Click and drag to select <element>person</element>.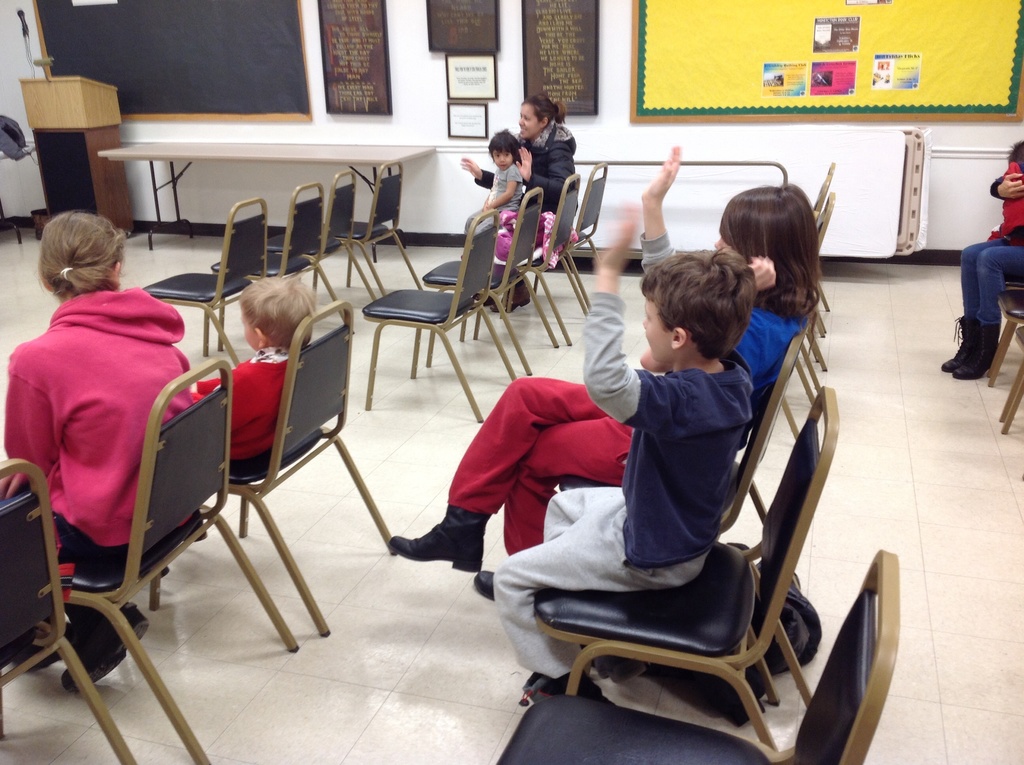
Selection: bbox=[488, 165, 749, 695].
